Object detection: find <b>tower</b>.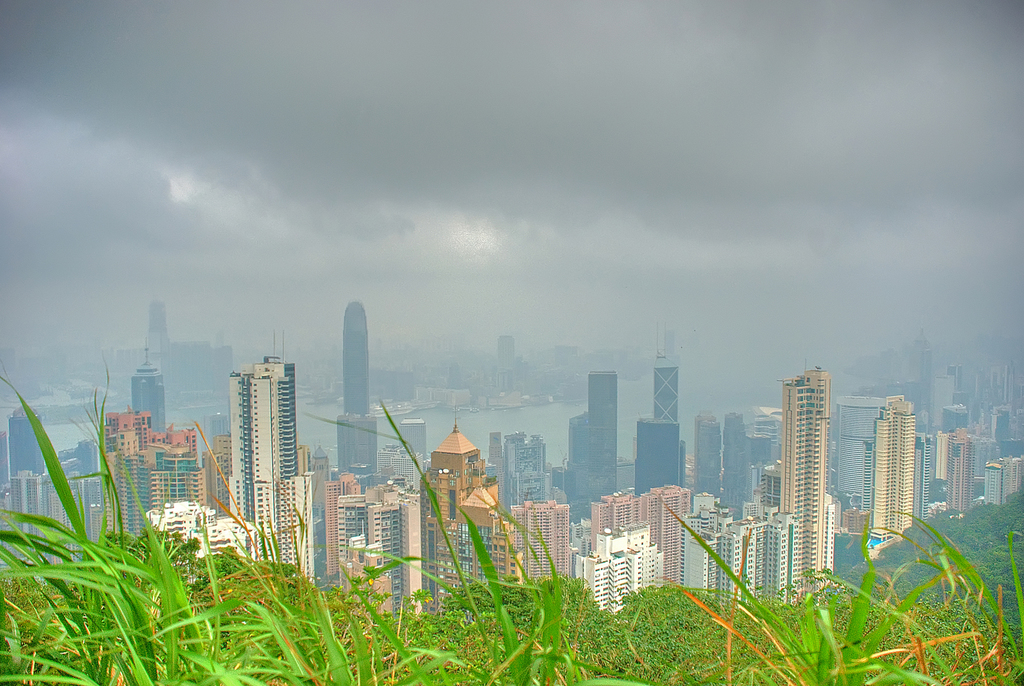
pyautogui.locateOnScreen(873, 400, 911, 543).
